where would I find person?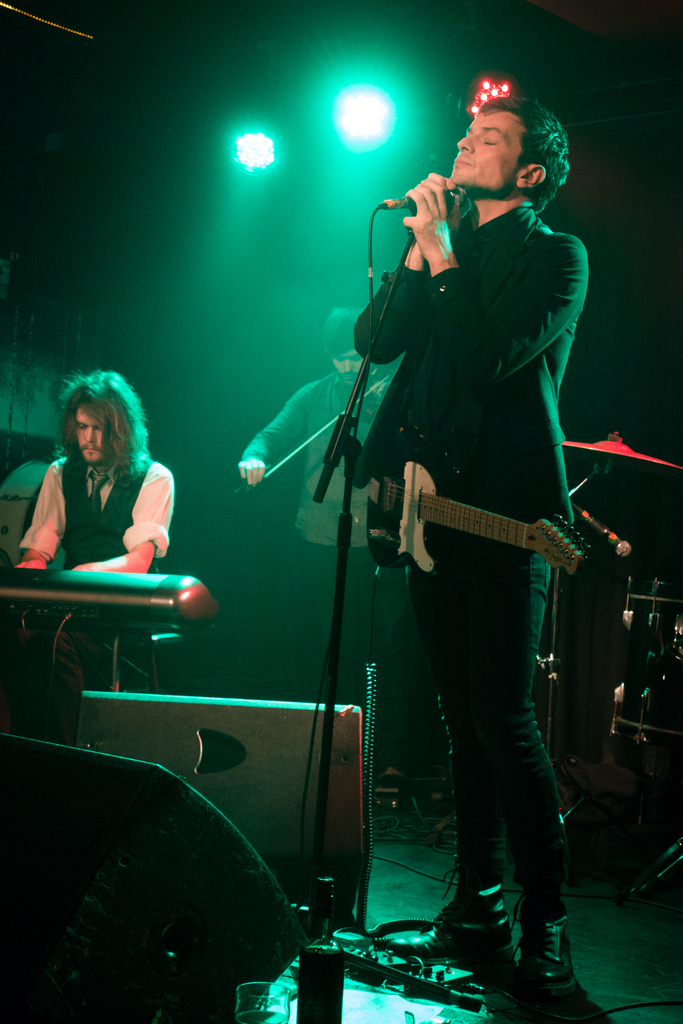
At rect(12, 372, 178, 584).
